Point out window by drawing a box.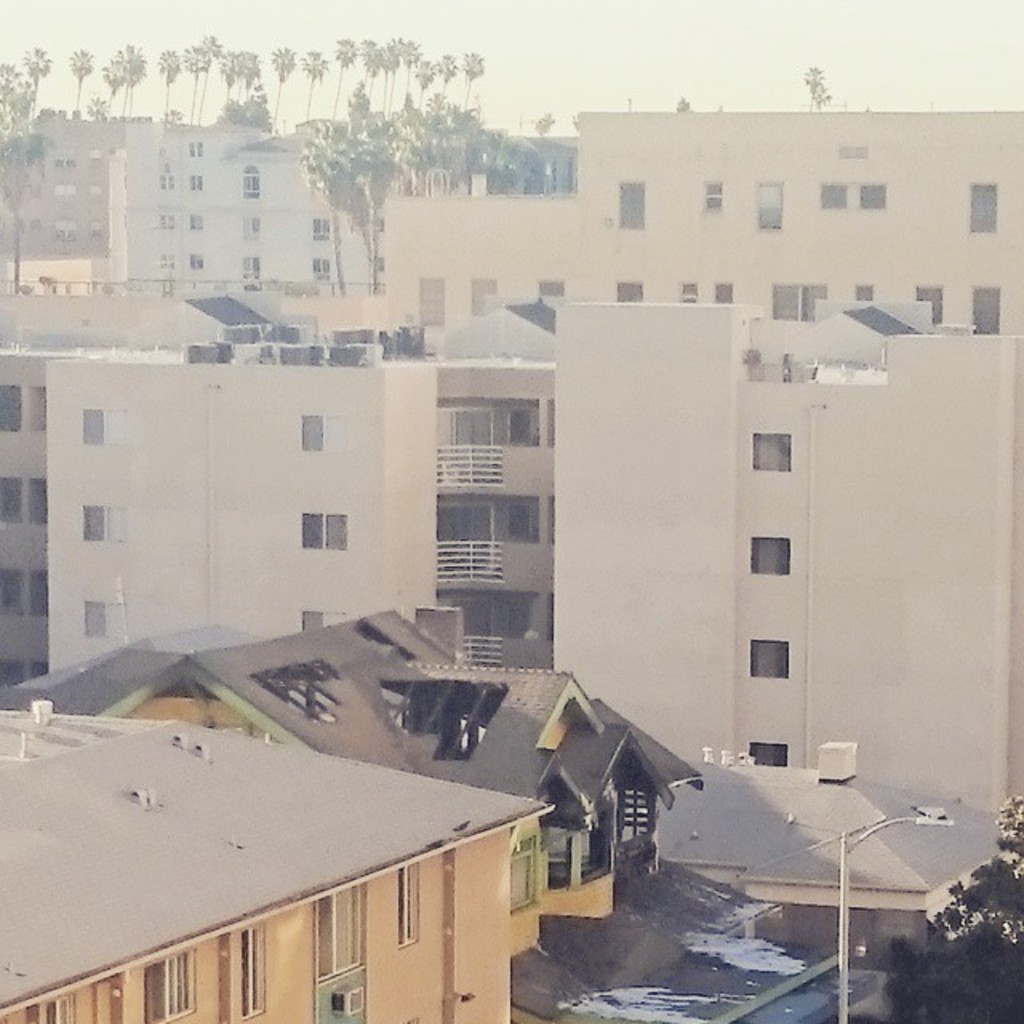
418 283 442 326.
